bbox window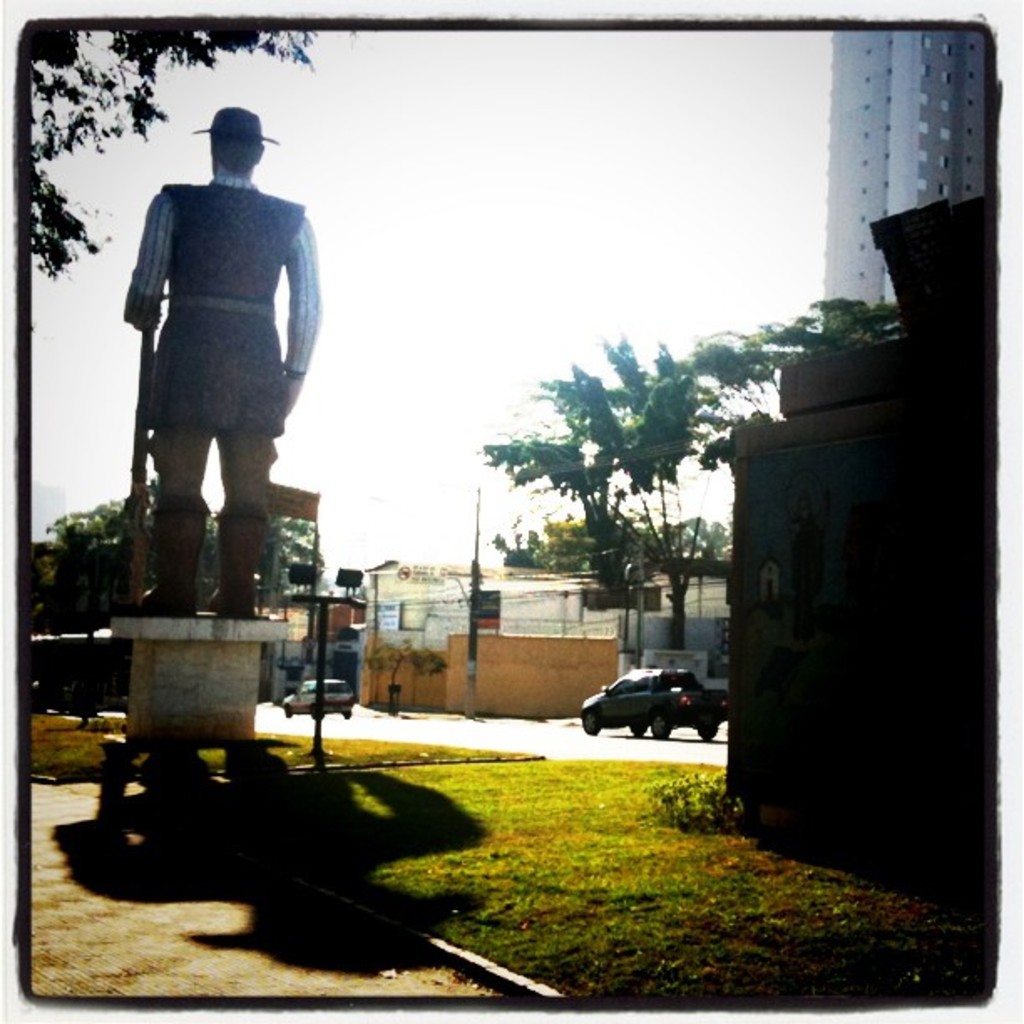
rect(858, 212, 870, 226)
